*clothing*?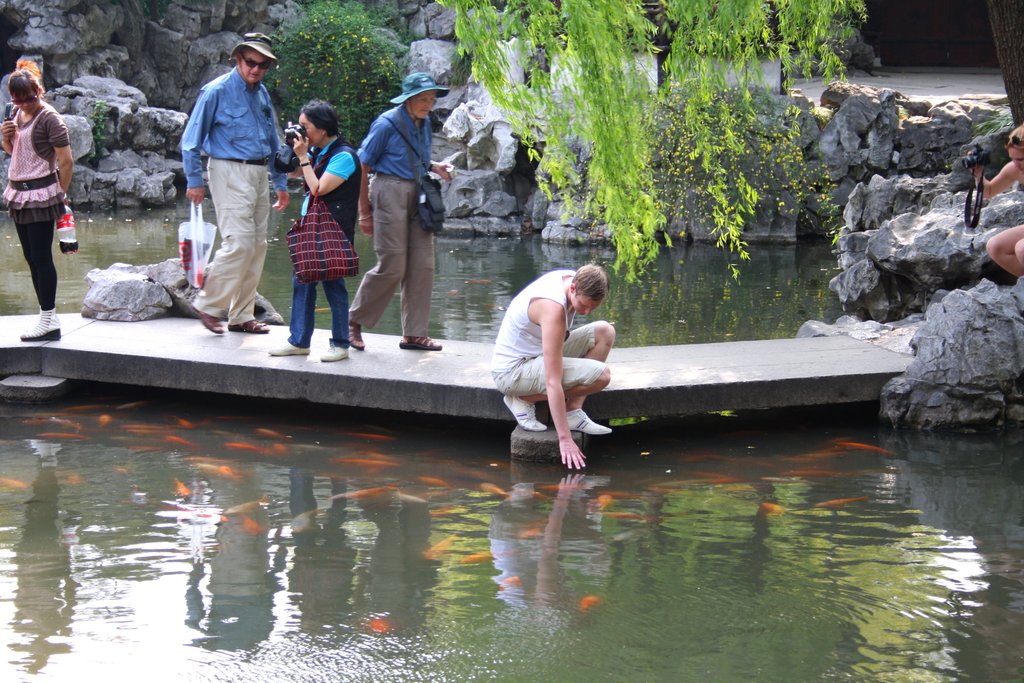
[294,261,354,348]
